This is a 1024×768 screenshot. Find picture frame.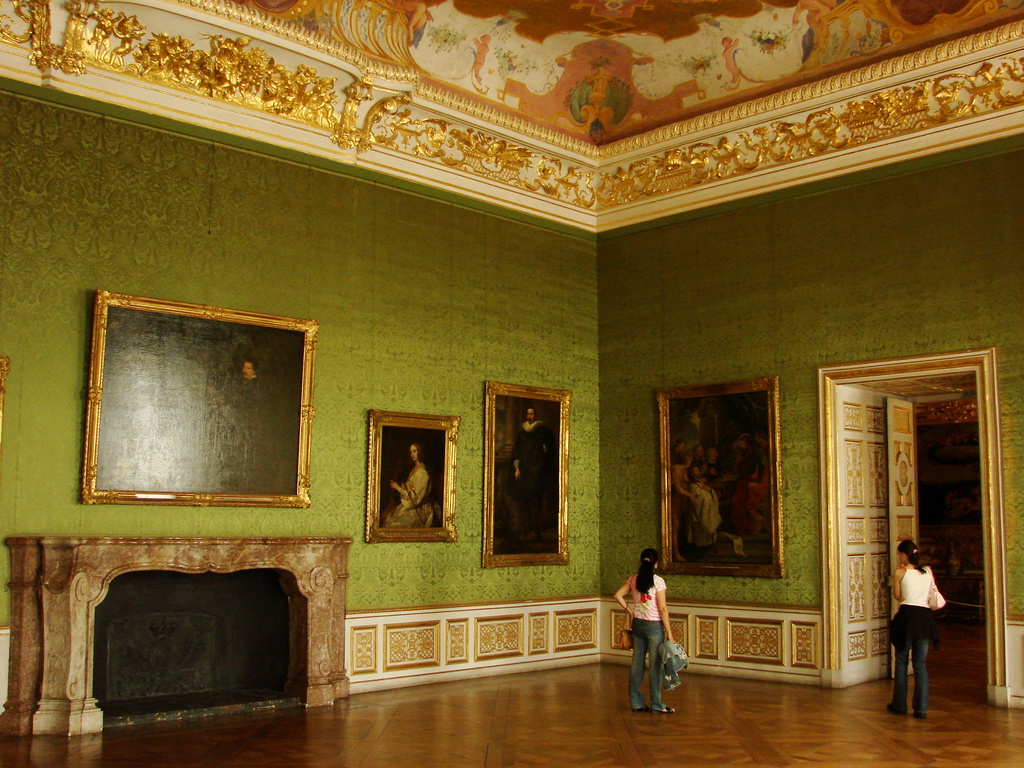
Bounding box: left=480, top=380, right=572, bottom=569.
